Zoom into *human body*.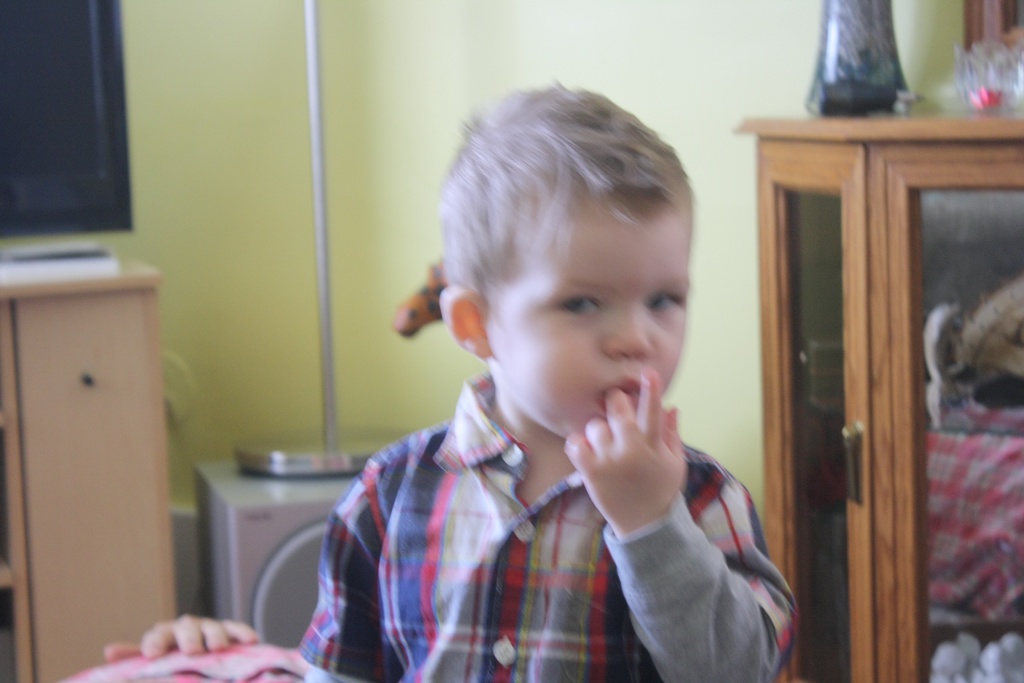
Zoom target: 271, 94, 829, 682.
